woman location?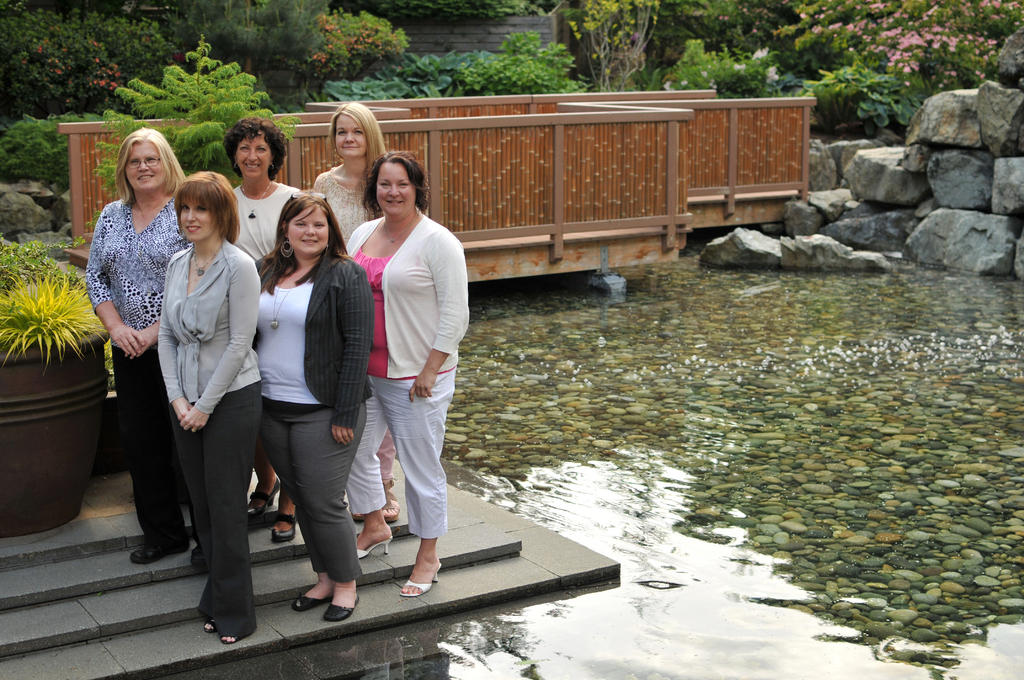
bbox=(220, 119, 303, 538)
